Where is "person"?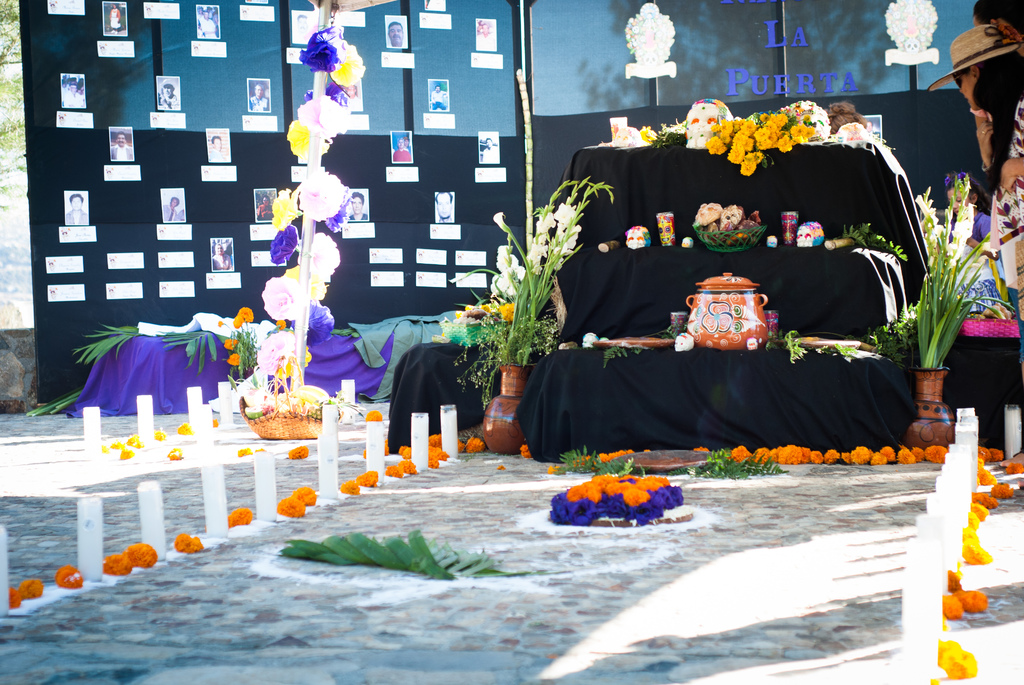
left=60, top=80, right=85, bottom=107.
